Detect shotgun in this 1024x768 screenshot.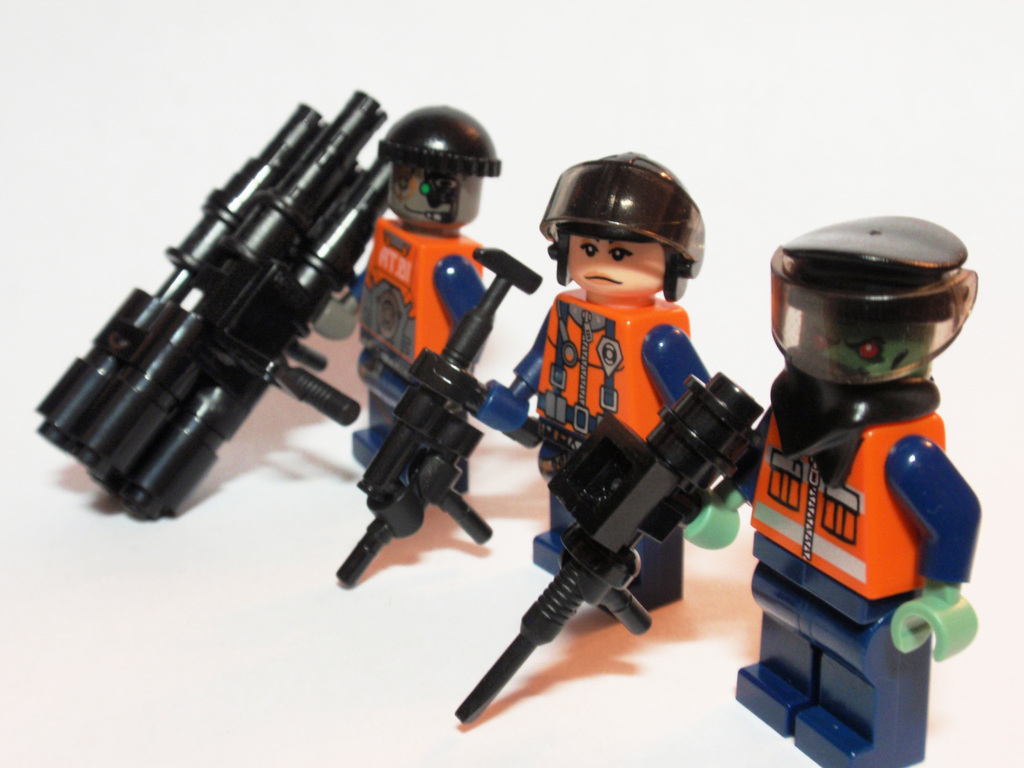
Detection: detection(324, 164, 528, 616).
